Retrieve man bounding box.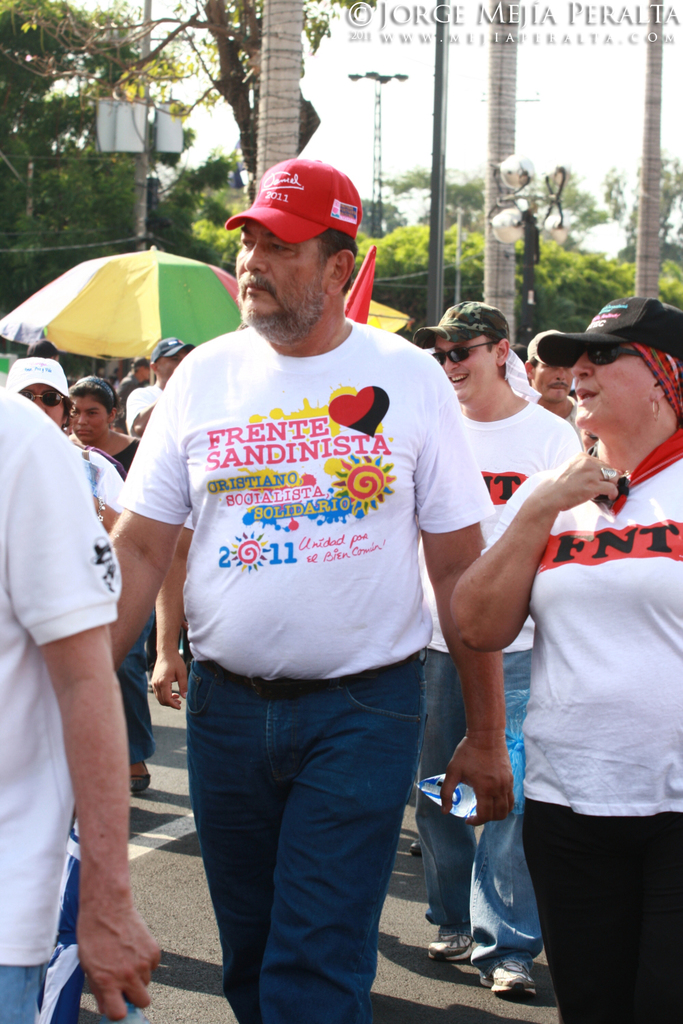
Bounding box: bbox=[116, 144, 511, 1019].
